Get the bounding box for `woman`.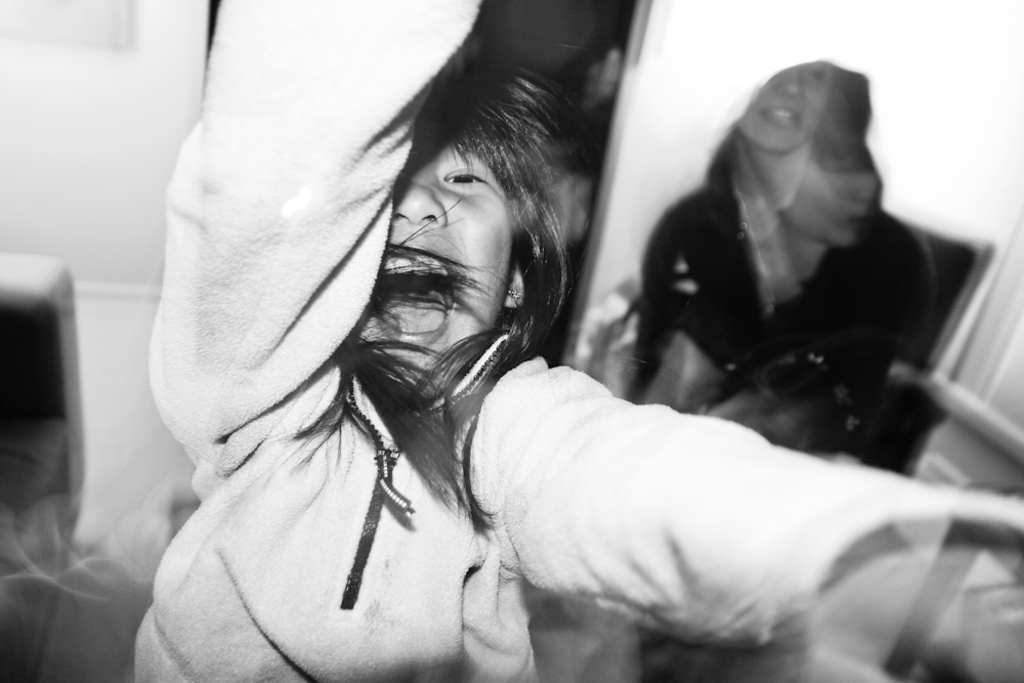
(606,15,973,682).
